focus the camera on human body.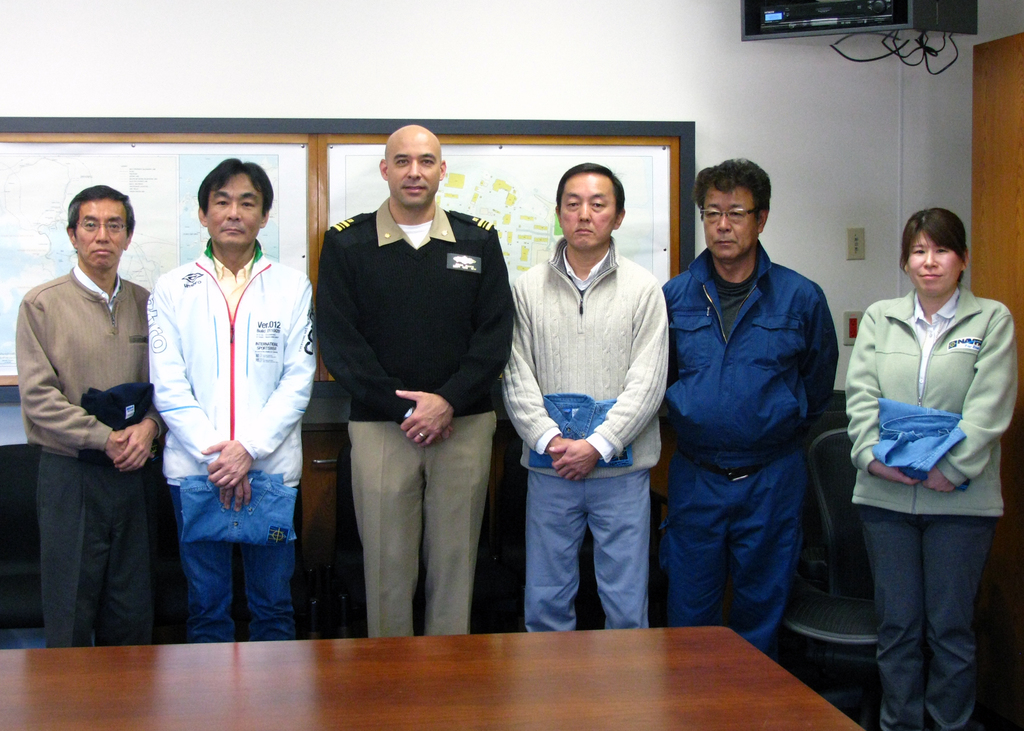
Focus region: bbox=[141, 236, 314, 635].
